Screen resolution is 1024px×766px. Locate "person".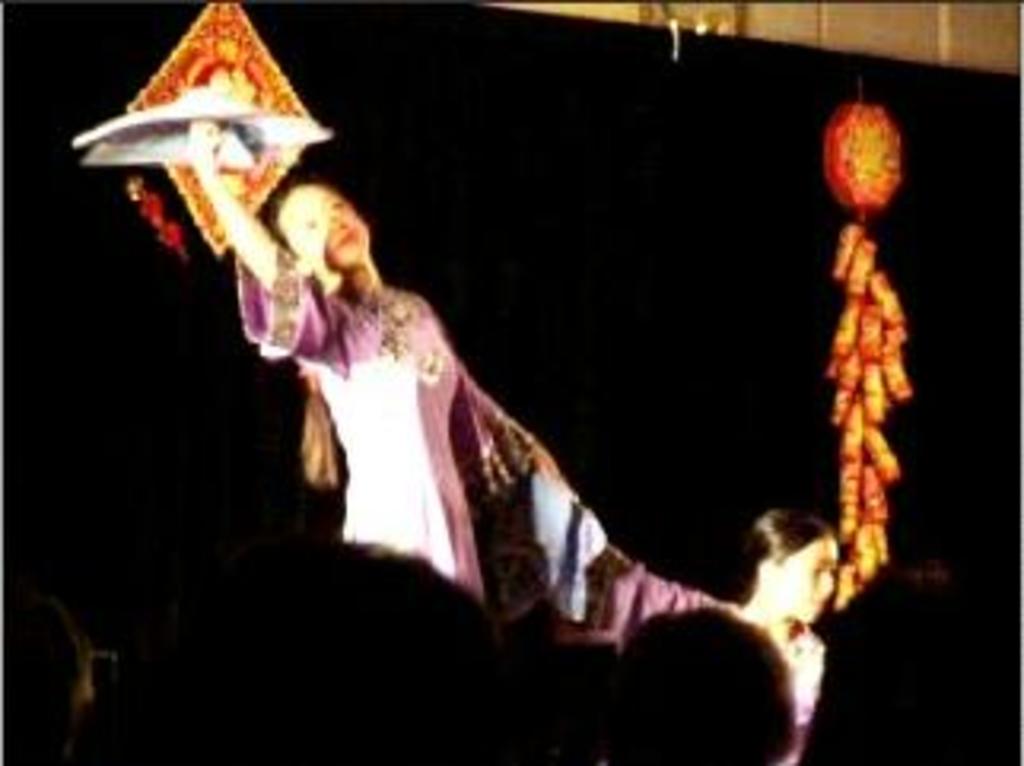
[719, 502, 840, 763].
